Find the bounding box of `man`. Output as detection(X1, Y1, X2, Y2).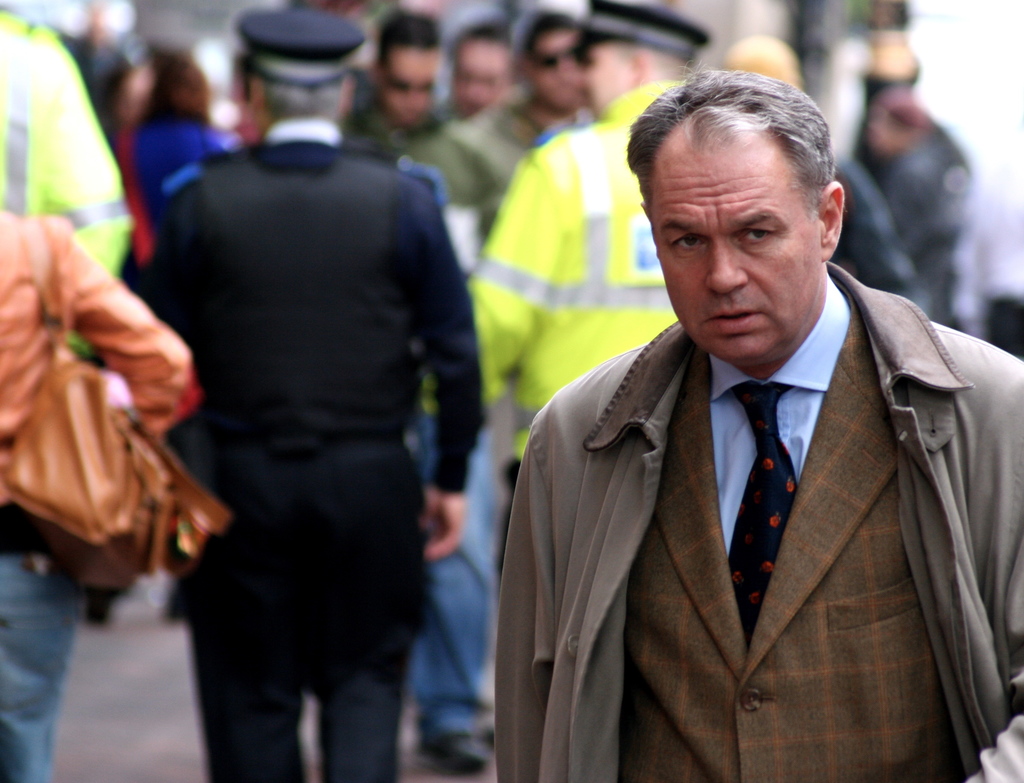
detection(121, 19, 487, 782).
